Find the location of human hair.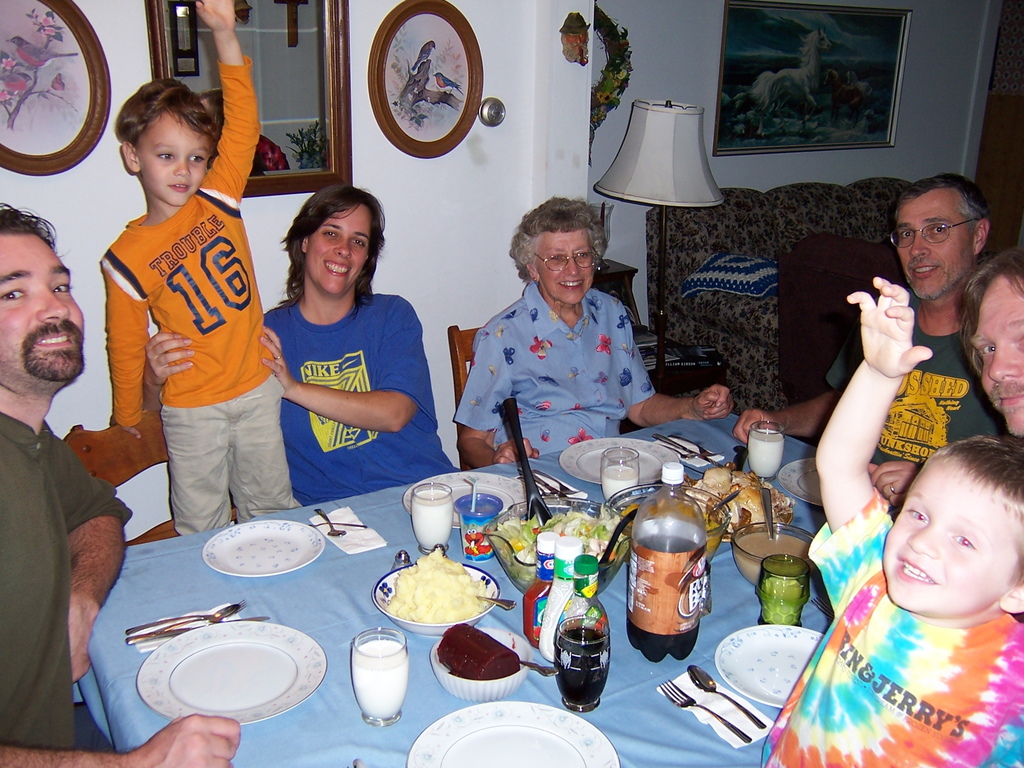
Location: left=893, top=172, right=991, bottom=240.
